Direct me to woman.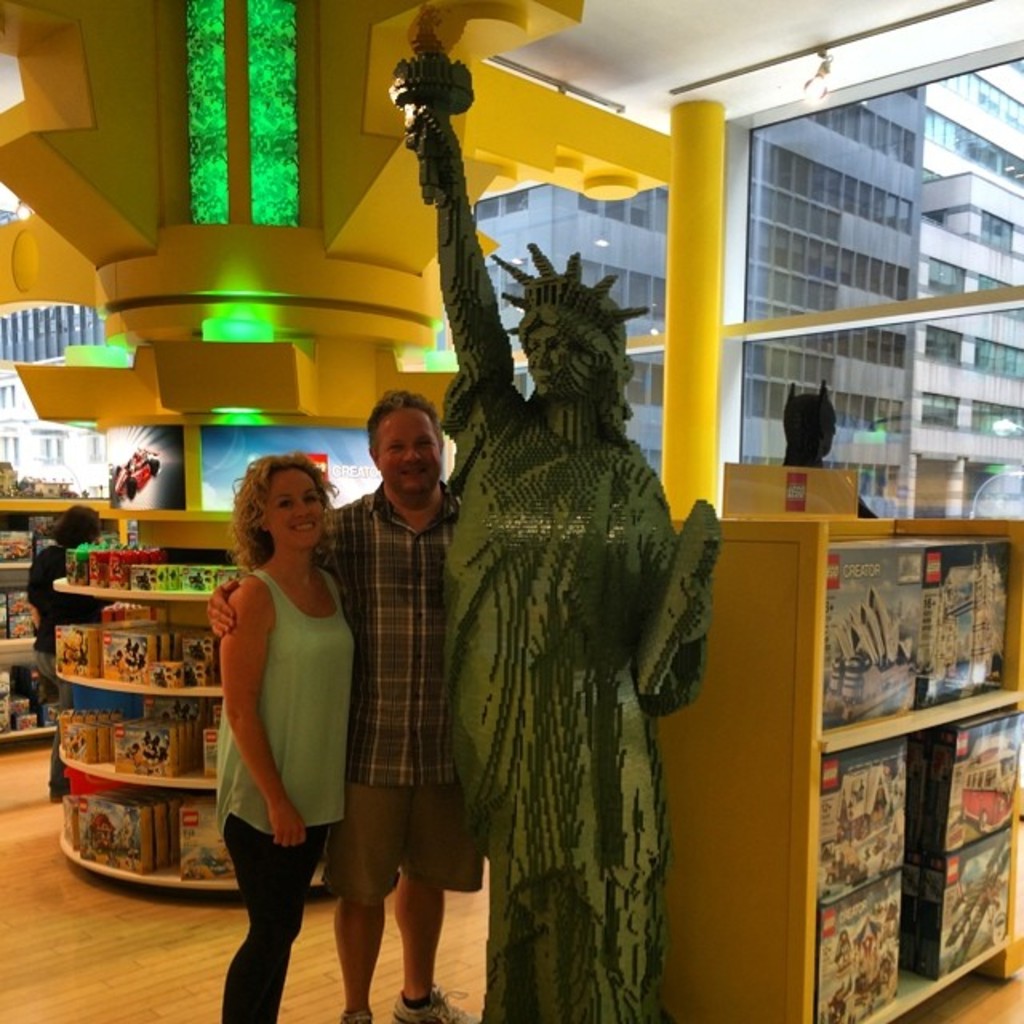
Direction: (192, 459, 355, 1022).
